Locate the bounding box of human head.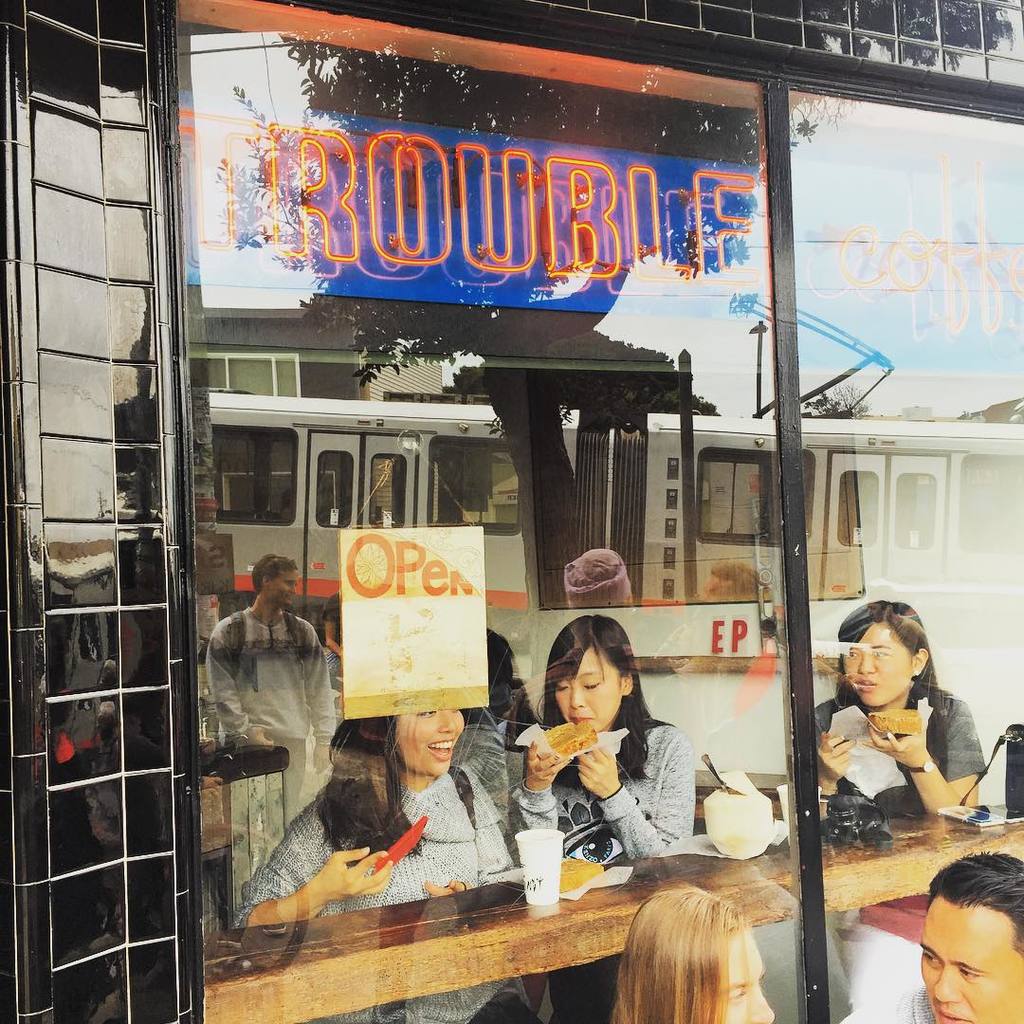
Bounding box: left=327, top=706, right=468, bottom=780.
